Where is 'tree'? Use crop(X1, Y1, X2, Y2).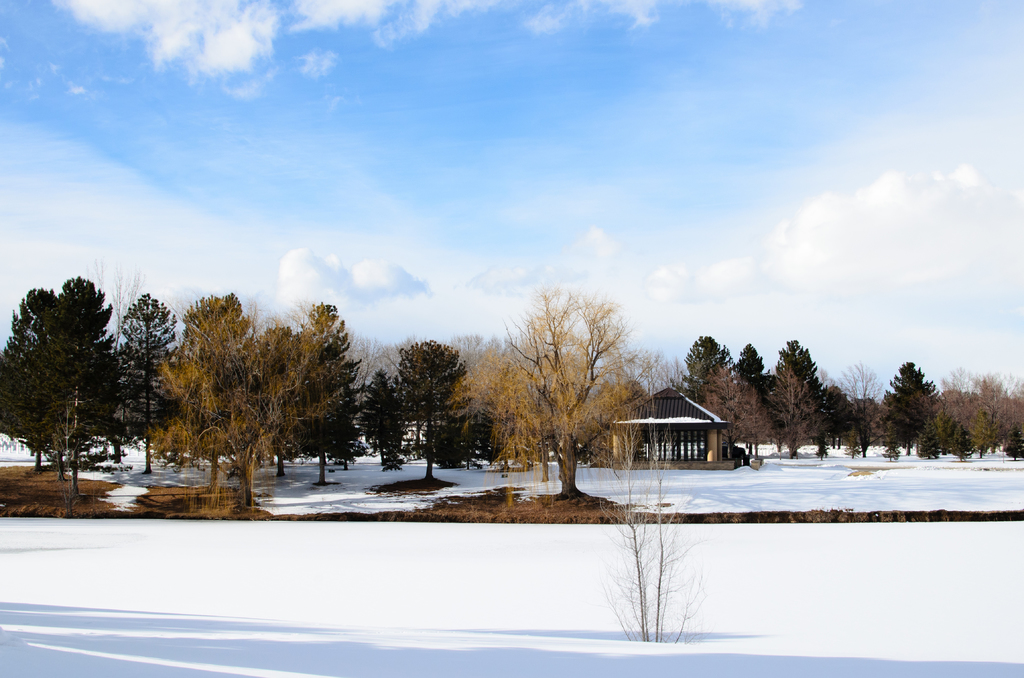
crop(110, 291, 191, 490).
